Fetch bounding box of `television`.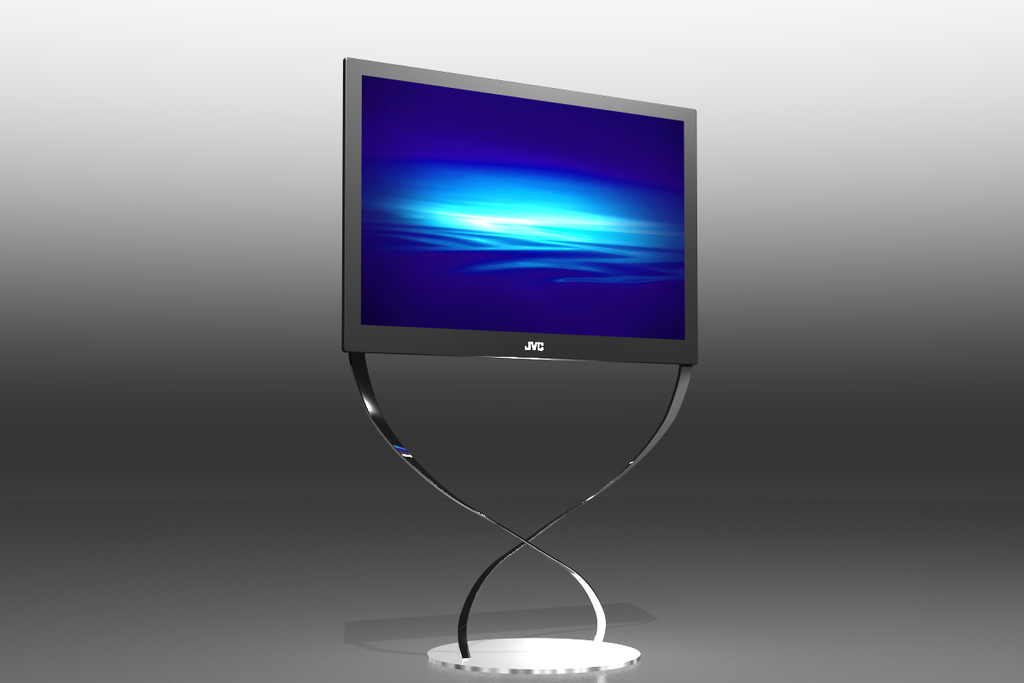
Bbox: [left=335, top=46, right=719, bottom=681].
